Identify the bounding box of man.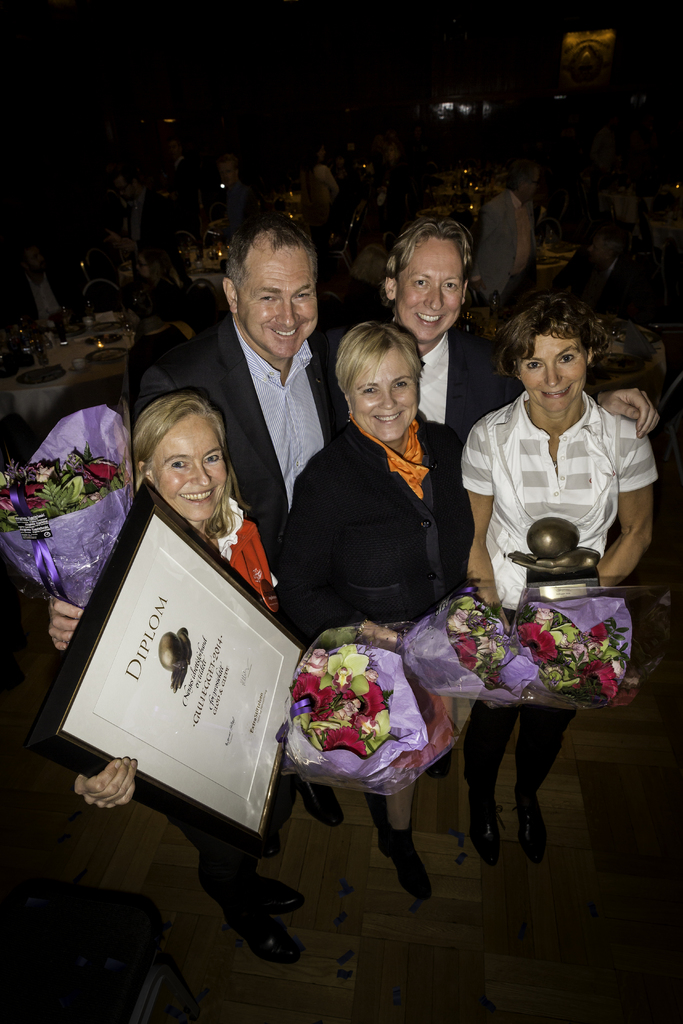
region(342, 213, 554, 645).
